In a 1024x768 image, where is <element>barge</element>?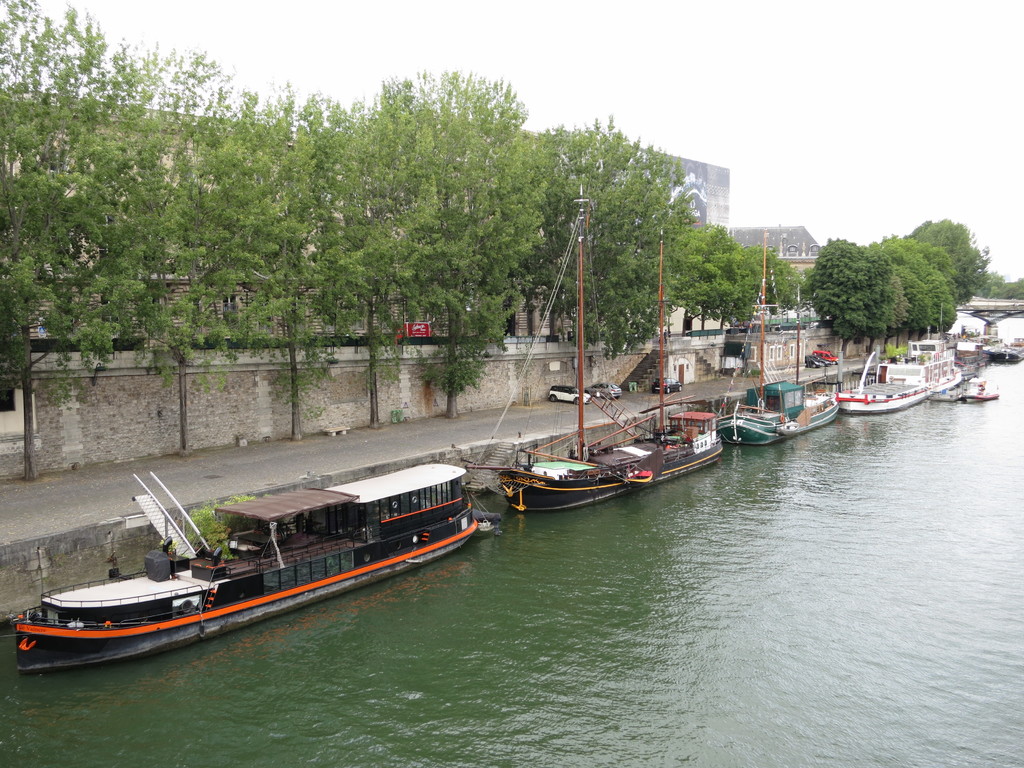
Rect(836, 310, 961, 414).
